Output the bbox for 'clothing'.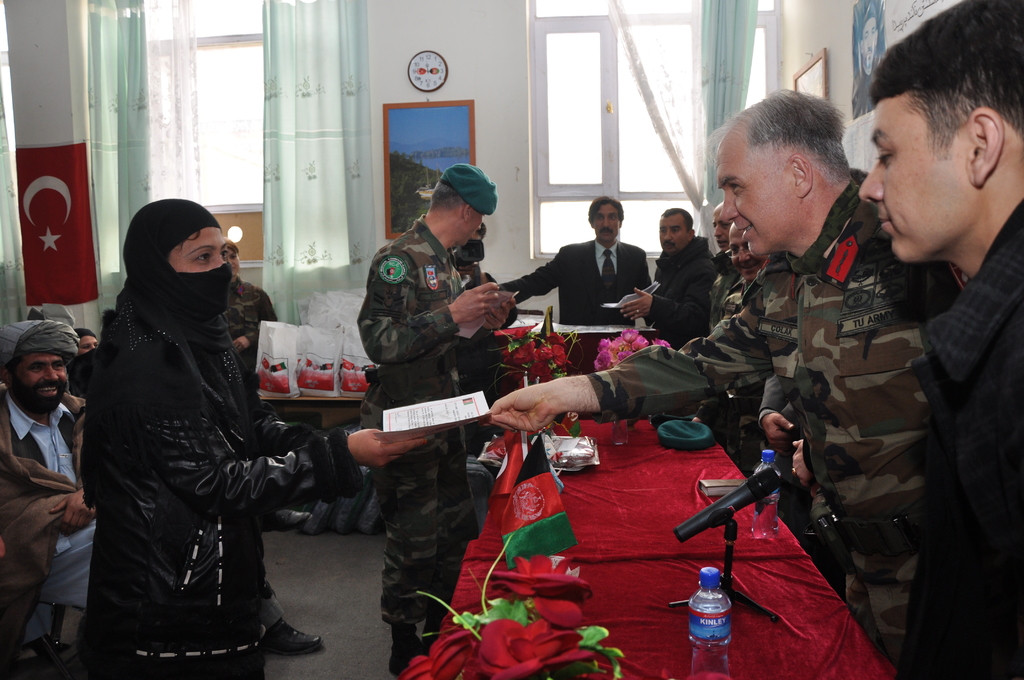
box=[0, 384, 91, 679].
